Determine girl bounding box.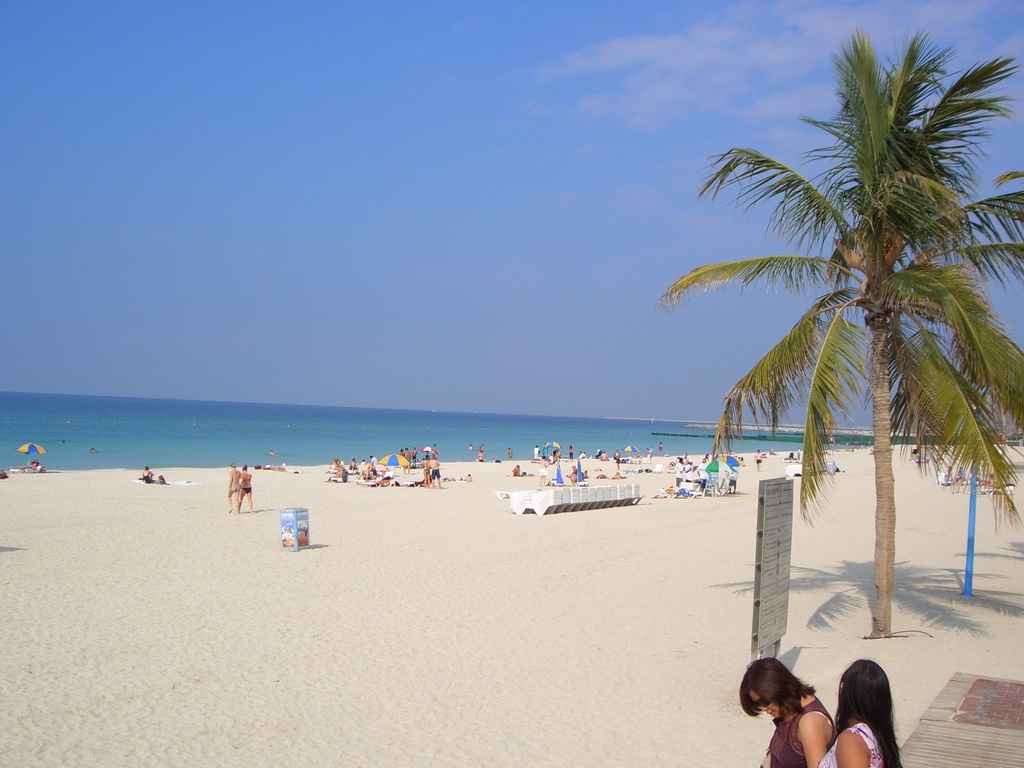
Determined: left=137, top=466, right=154, bottom=481.
